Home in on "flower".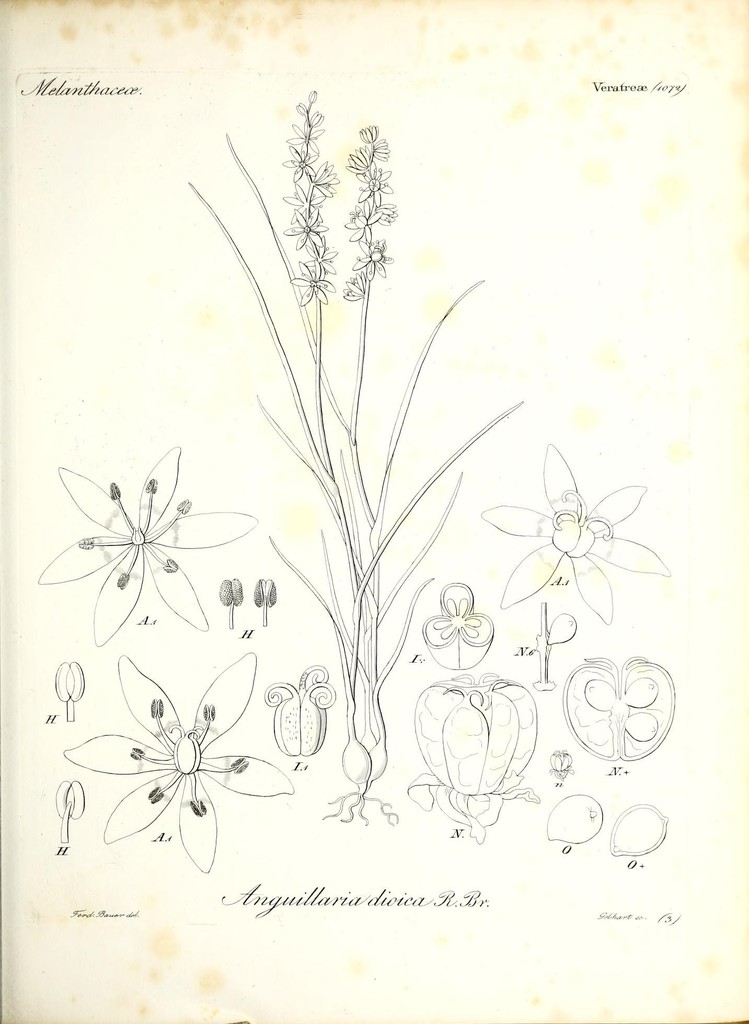
Homed in at pyautogui.locateOnScreen(54, 449, 218, 630).
